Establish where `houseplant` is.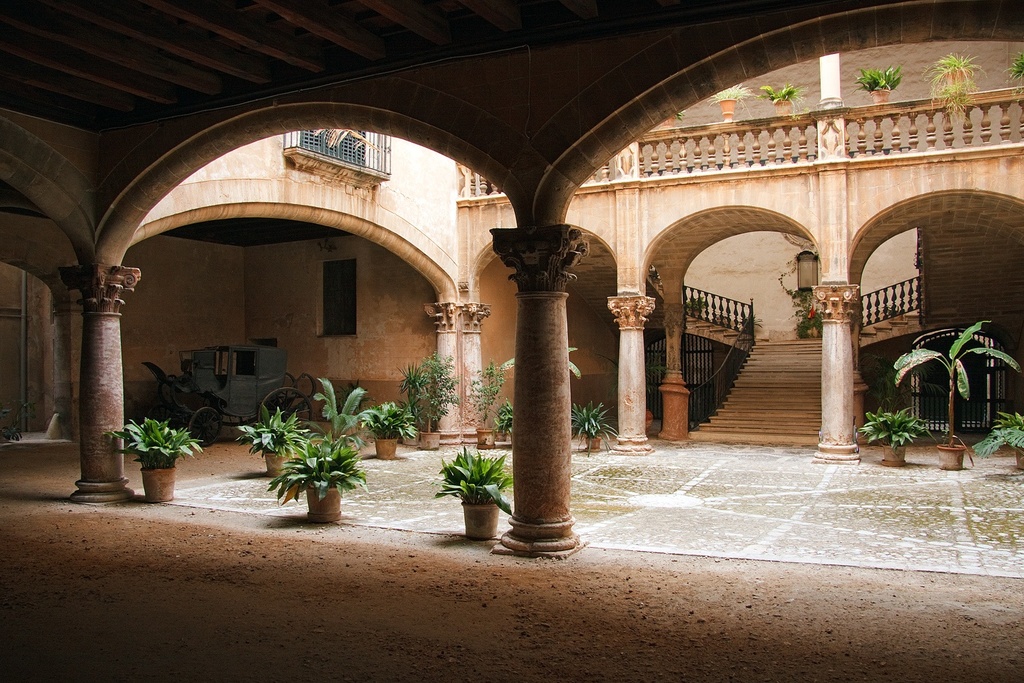
Established at region(431, 452, 508, 534).
